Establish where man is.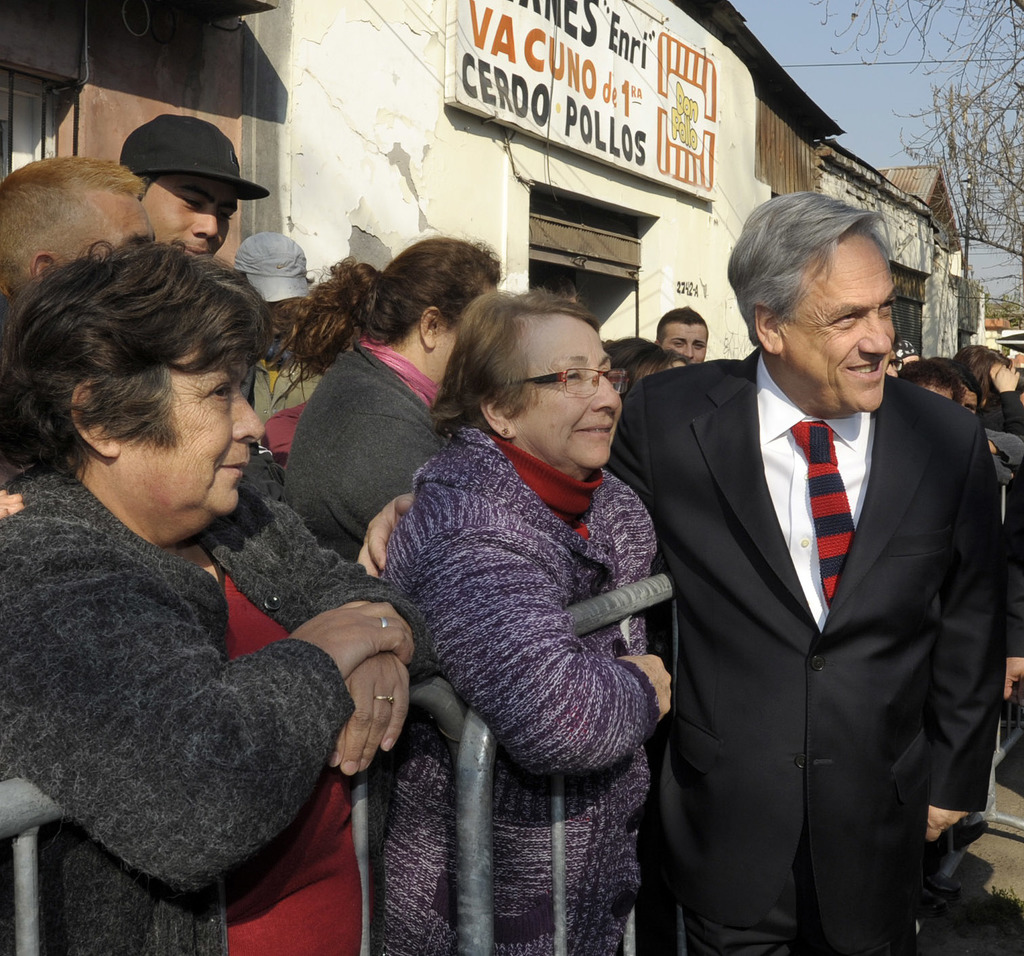
Established at 358/190/1006/955.
